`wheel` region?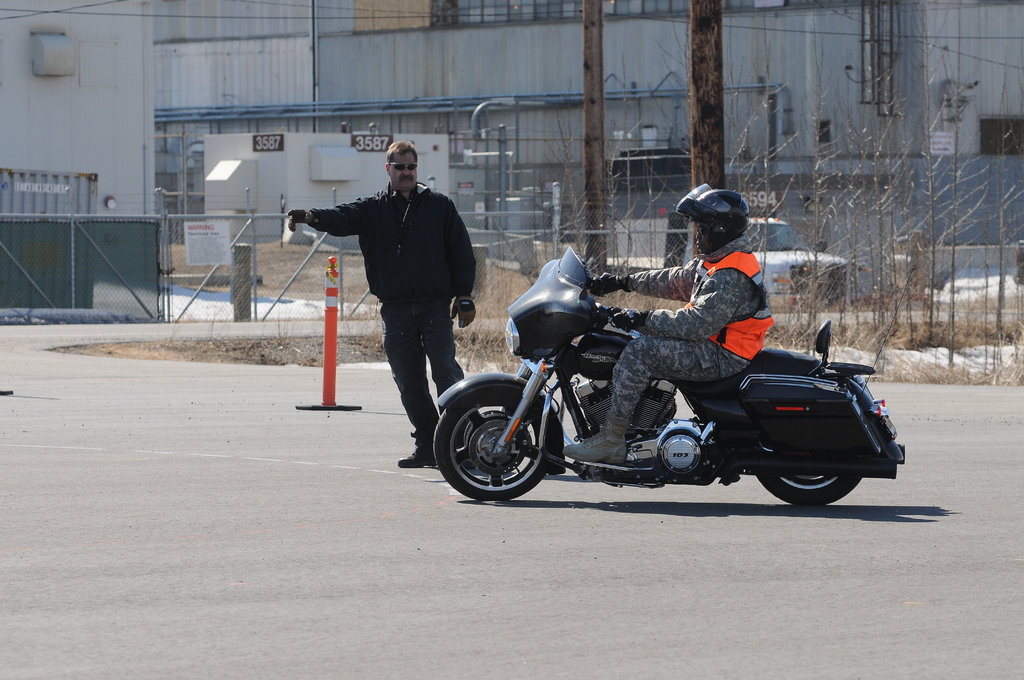
(x1=753, y1=471, x2=862, y2=508)
